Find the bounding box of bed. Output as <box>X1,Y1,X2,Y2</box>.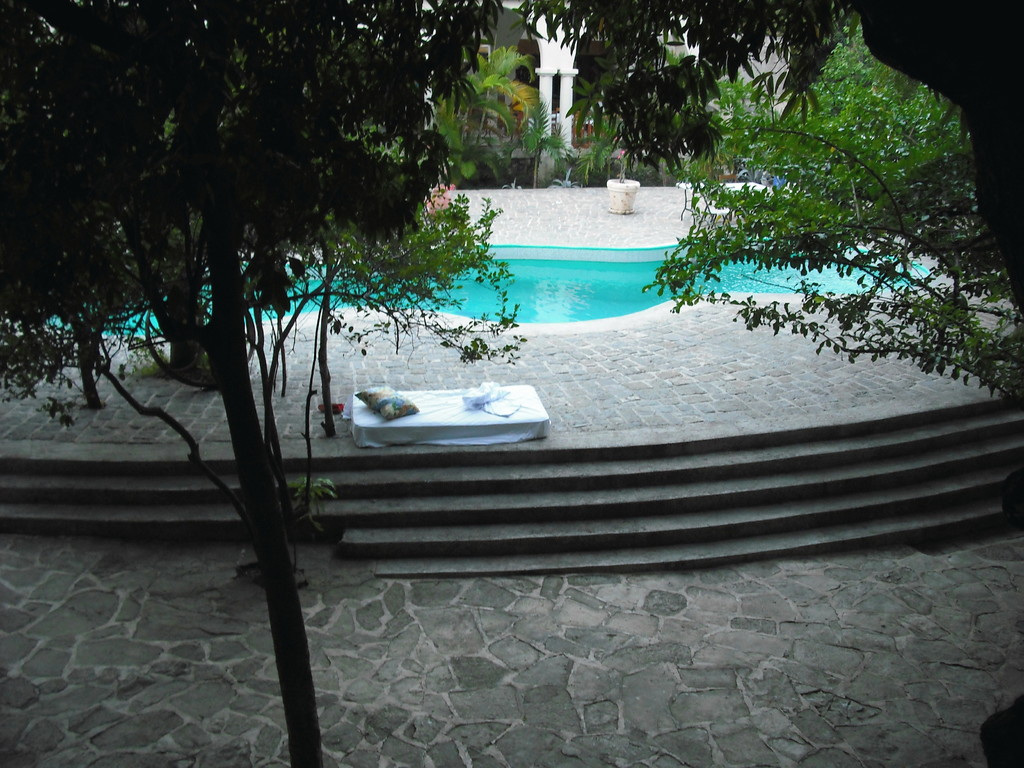
<box>349,381,551,439</box>.
